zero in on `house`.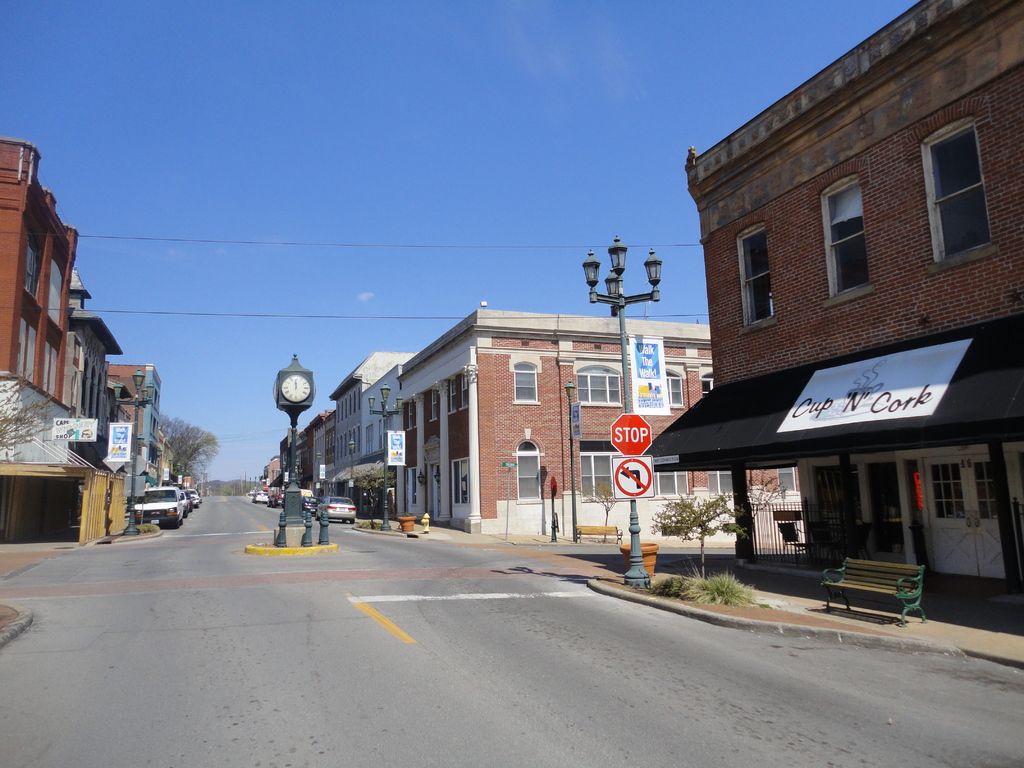
Zeroed in: rect(397, 302, 806, 547).
